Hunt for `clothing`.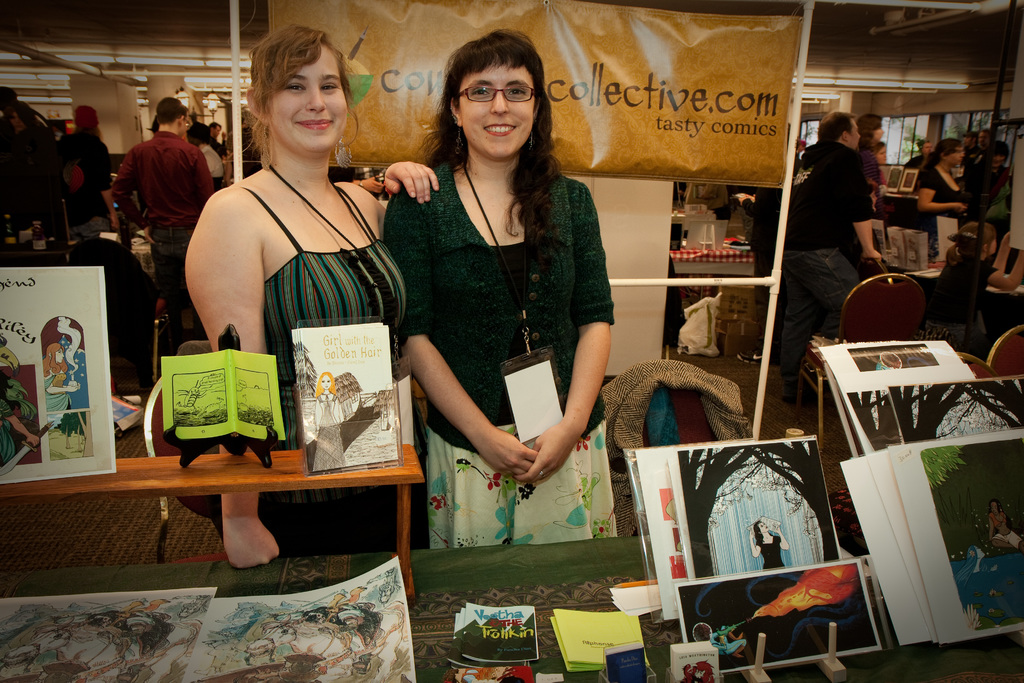
Hunted down at region(918, 159, 960, 225).
